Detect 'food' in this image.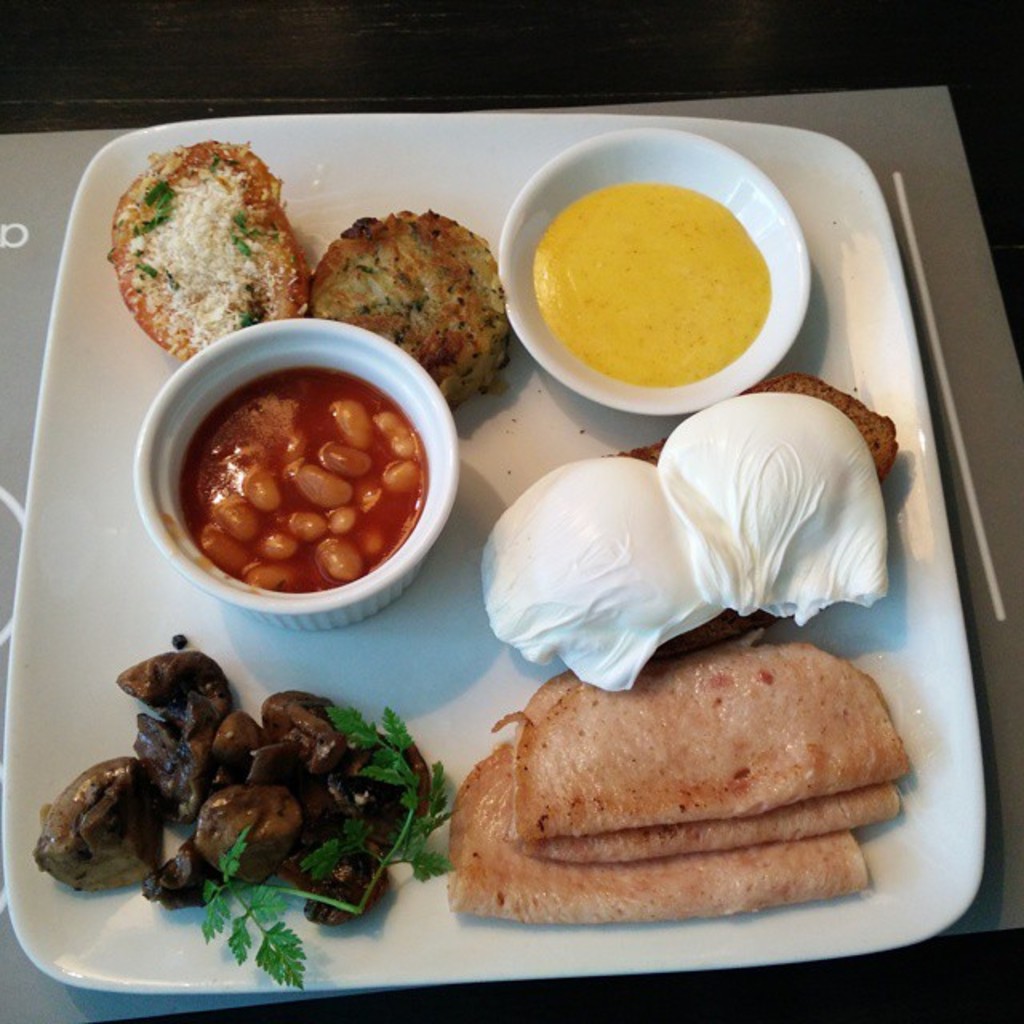
Detection: locate(101, 150, 309, 344).
